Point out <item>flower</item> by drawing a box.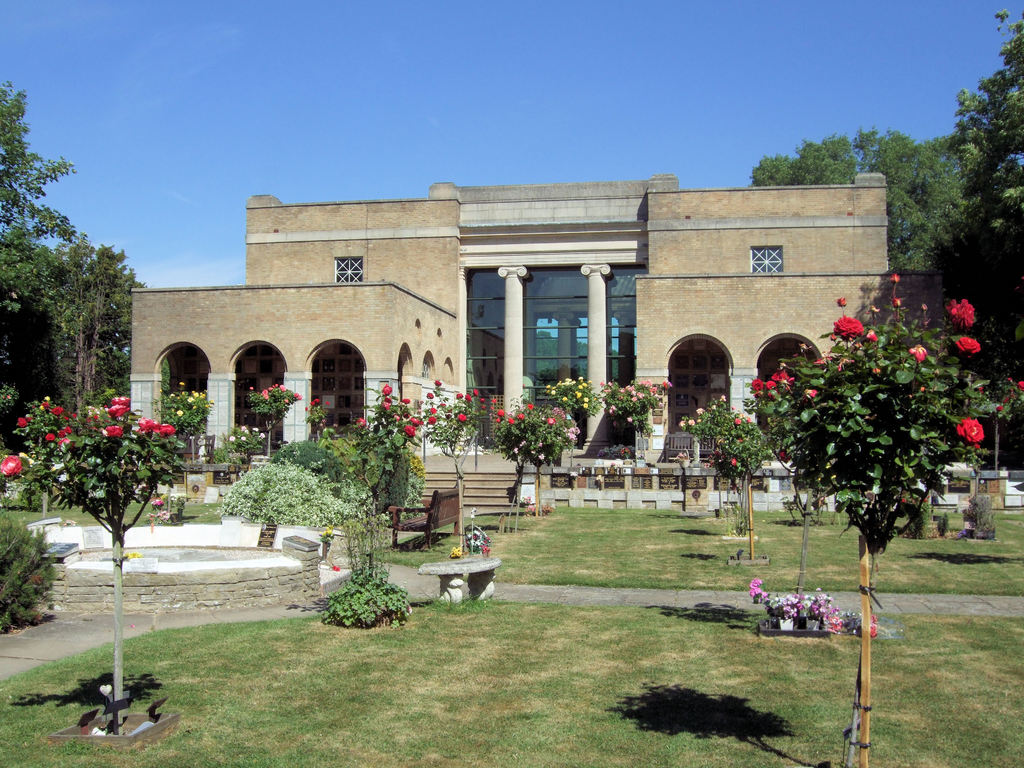
{"left": 947, "top": 294, "right": 978, "bottom": 327}.
